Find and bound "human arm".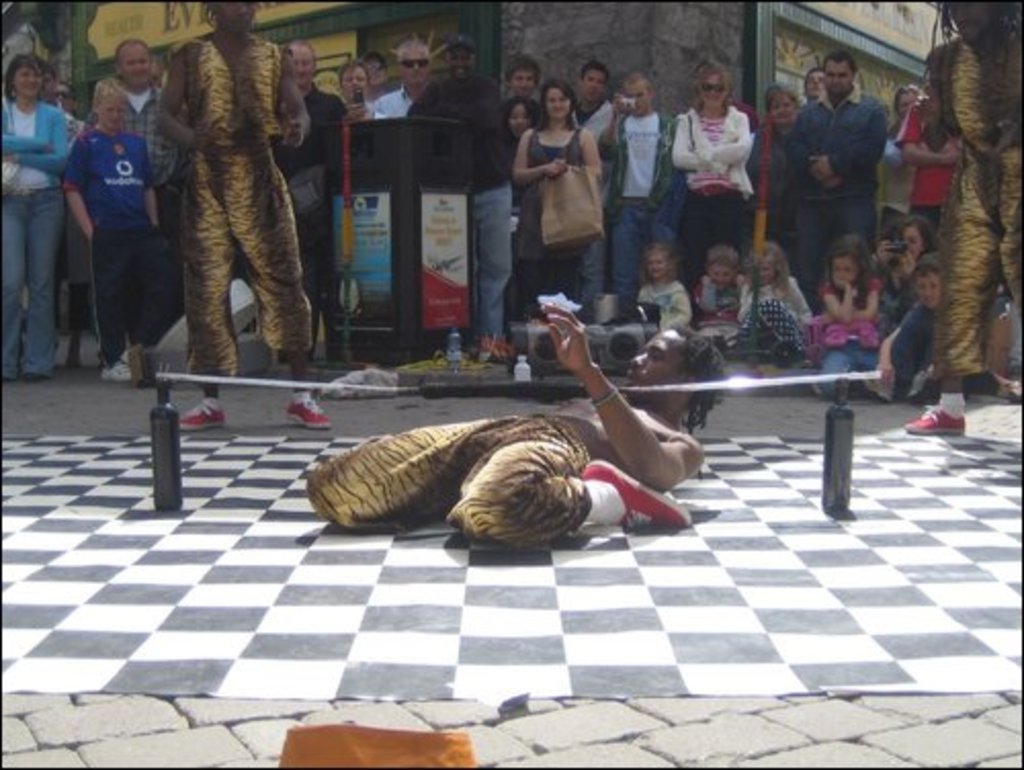
Bound: (x1=55, y1=139, x2=96, y2=242).
